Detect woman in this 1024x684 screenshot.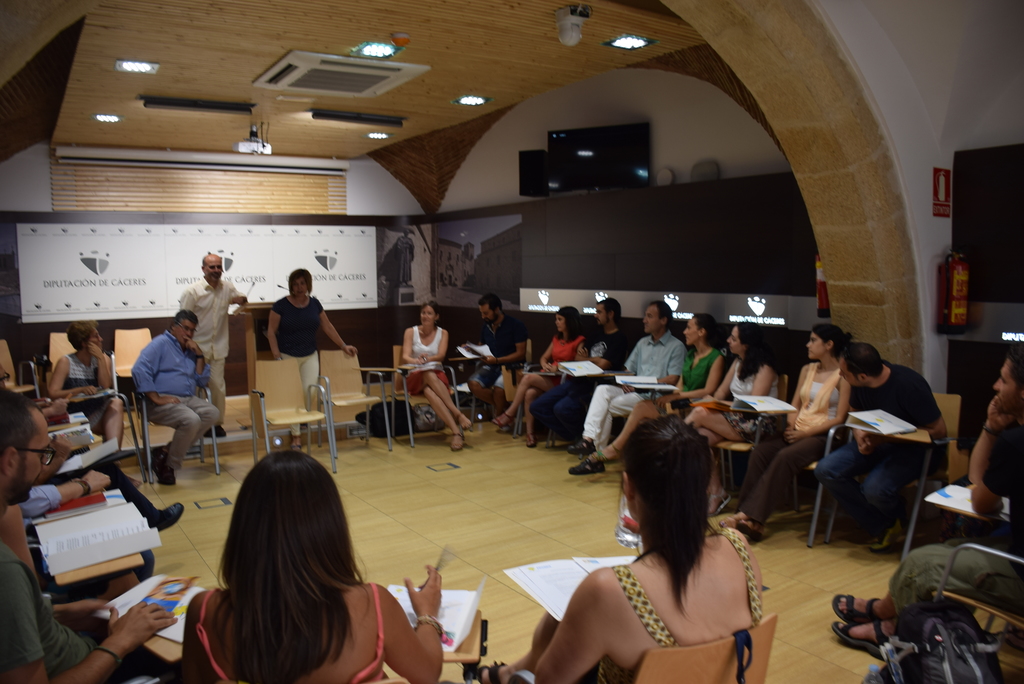
Detection: (left=399, top=301, right=472, bottom=451).
